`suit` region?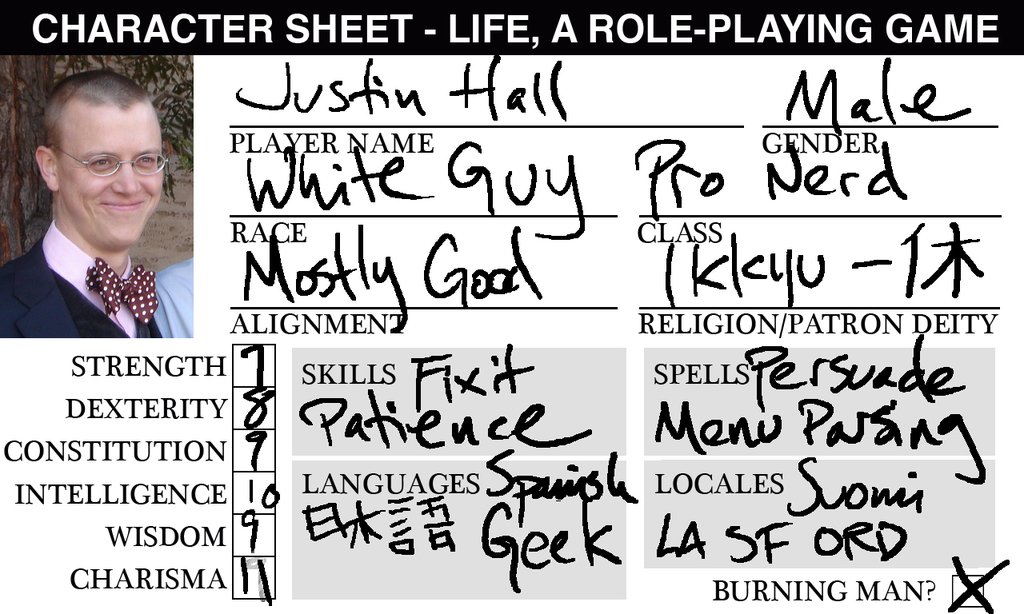
(left=0, top=238, right=162, bottom=345)
